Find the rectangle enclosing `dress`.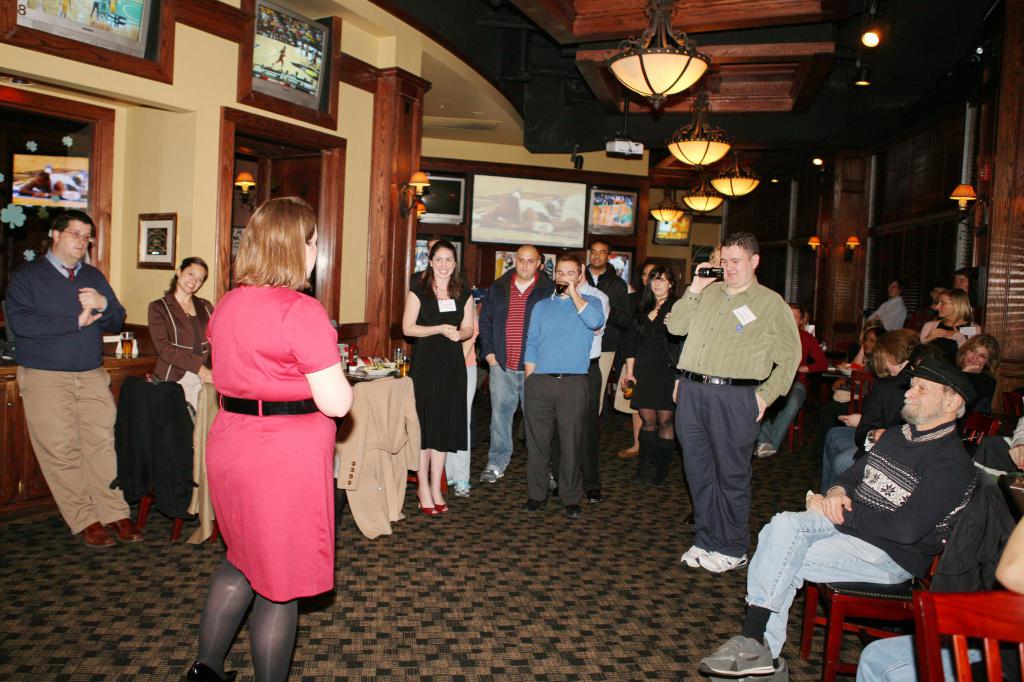
[left=412, top=278, right=471, bottom=453].
